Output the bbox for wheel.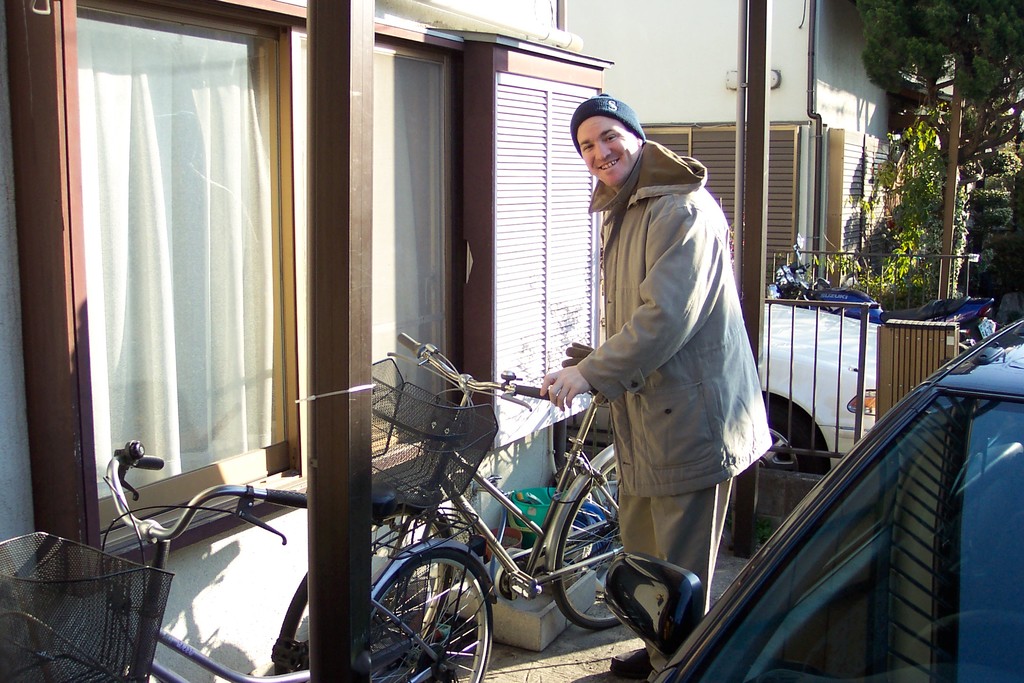
pyautogui.locateOnScreen(552, 456, 627, 632).
